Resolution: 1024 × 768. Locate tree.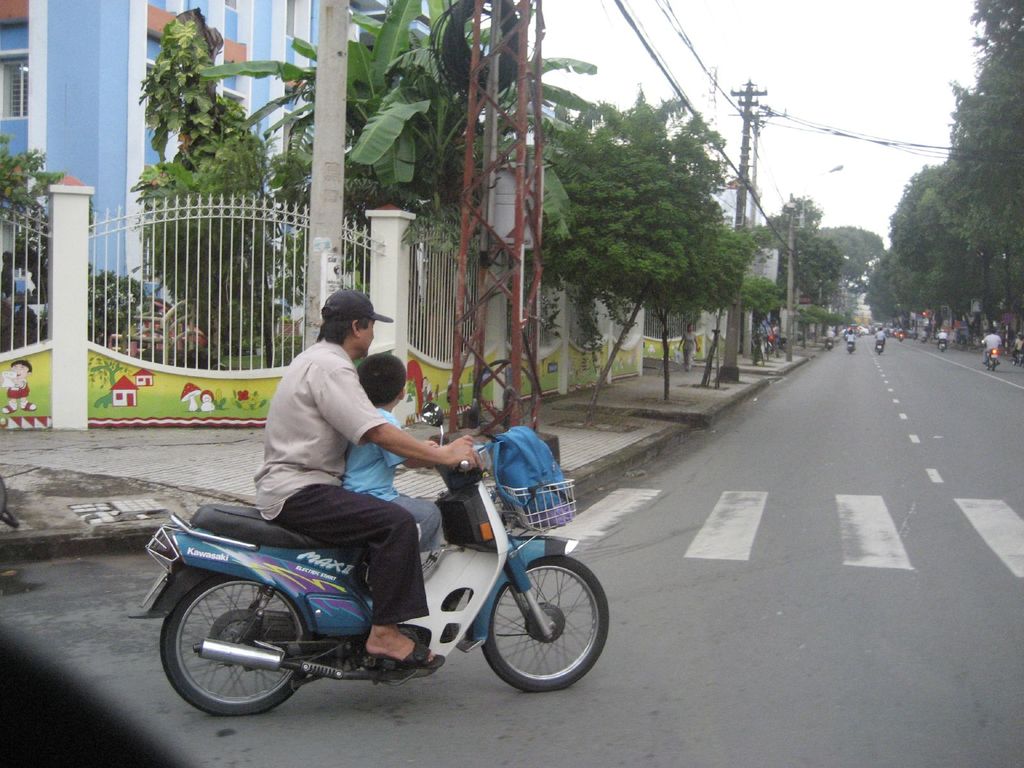
[858,0,1023,352].
